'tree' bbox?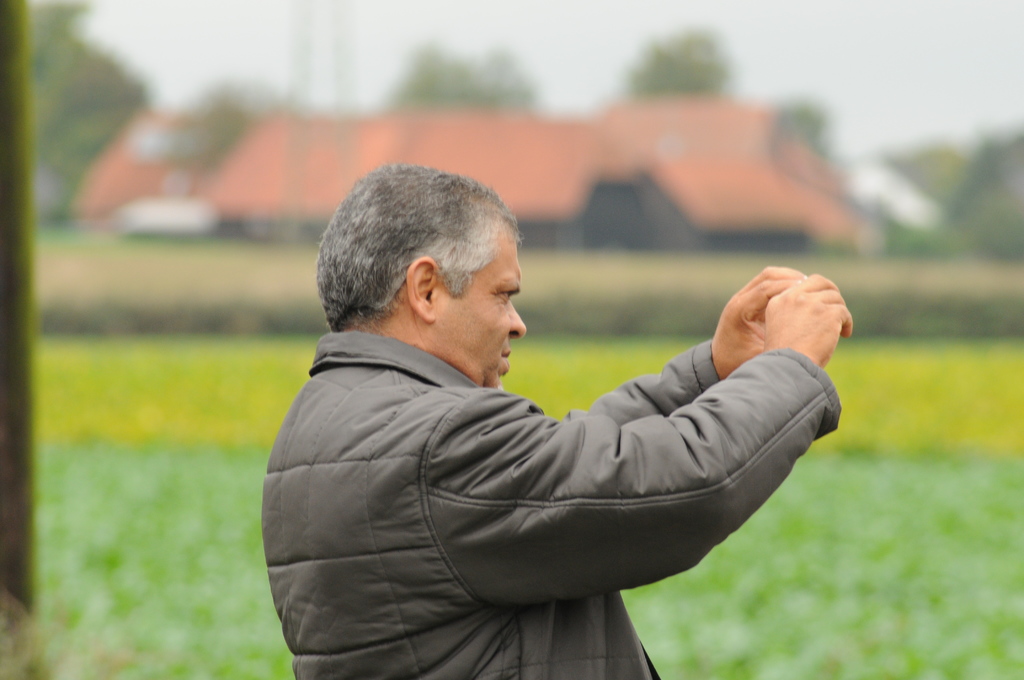
[376, 41, 546, 104]
